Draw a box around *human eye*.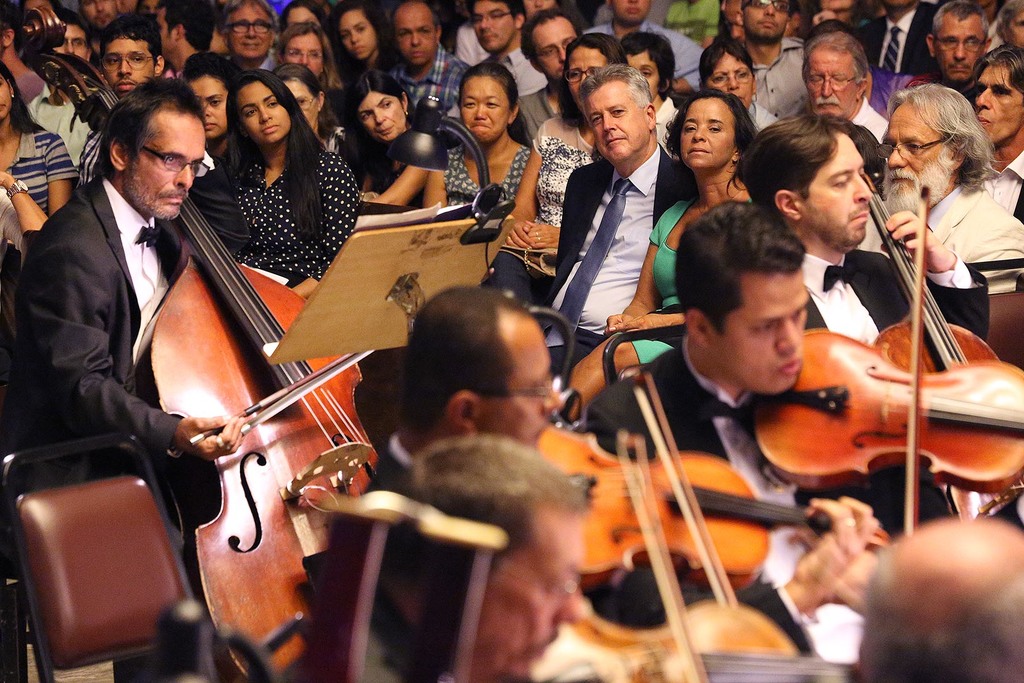
<bbox>252, 22, 266, 31</bbox>.
